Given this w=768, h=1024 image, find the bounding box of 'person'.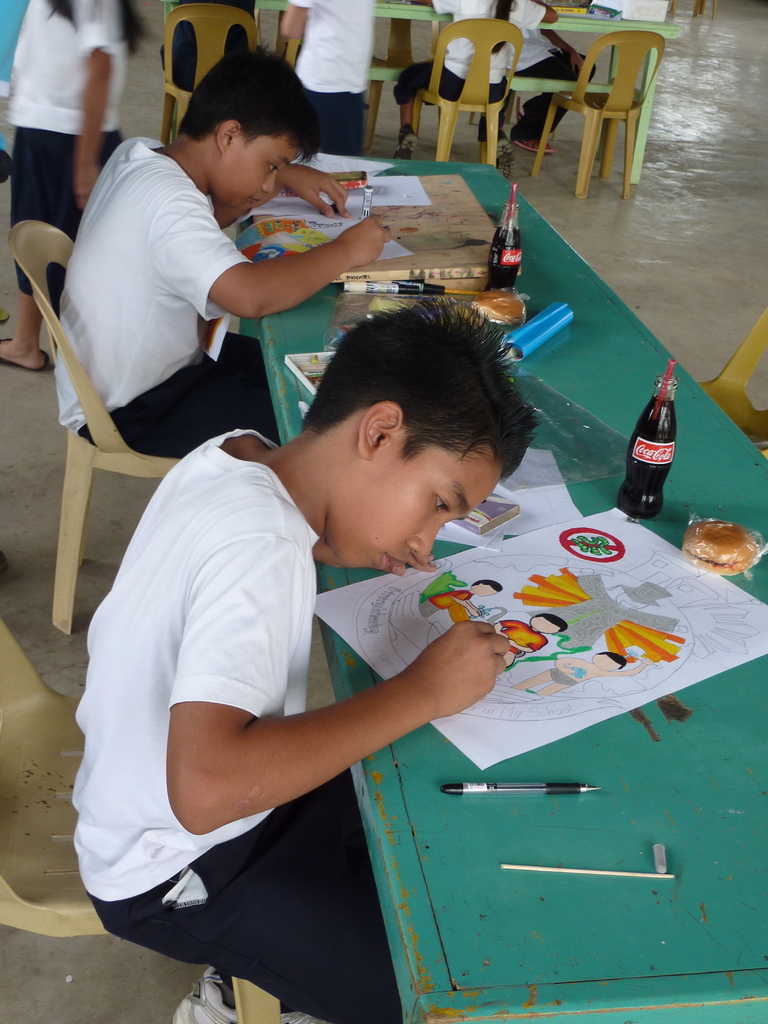
[73, 333, 548, 948].
